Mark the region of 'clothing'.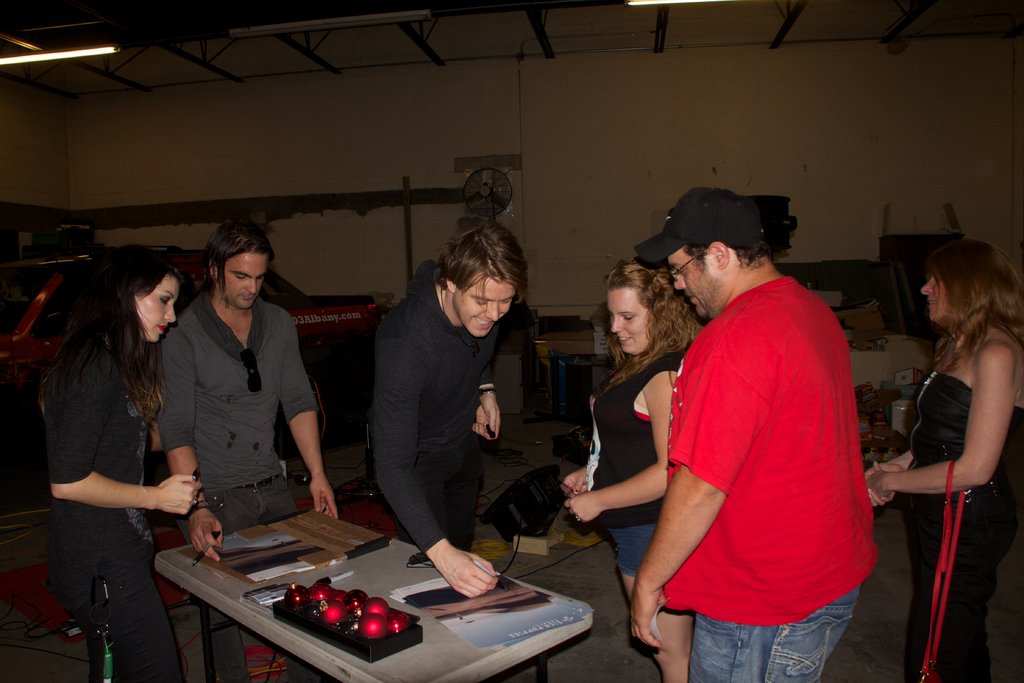
Region: <box>584,352,666,575</box>.
